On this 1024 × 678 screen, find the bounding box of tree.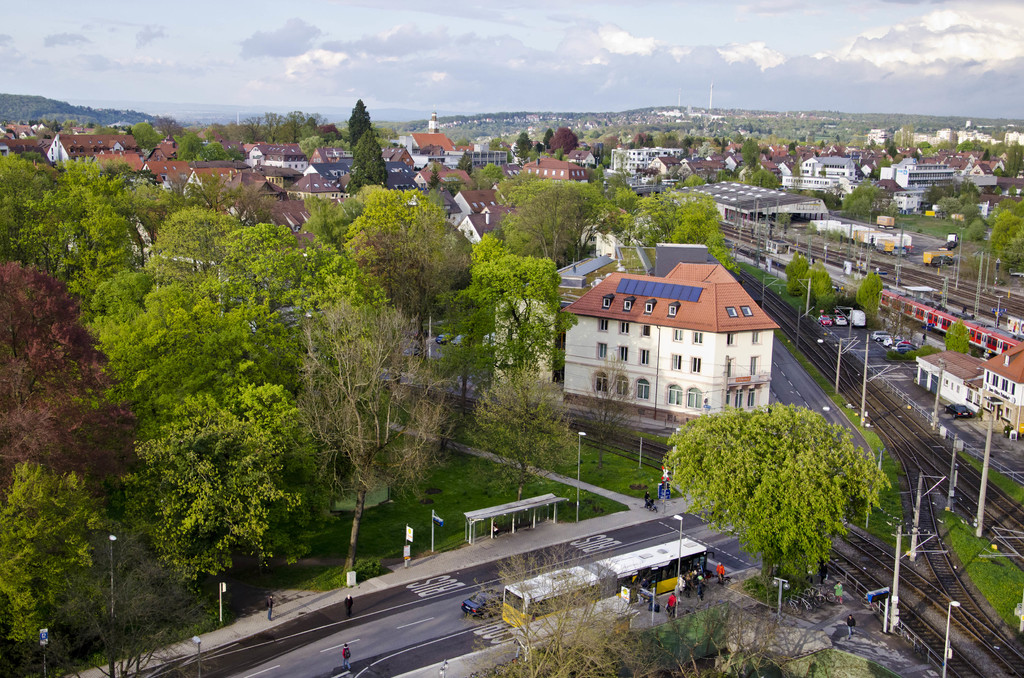
Bounding box: [x1=180, y1=134, x2=239, y2=161].
